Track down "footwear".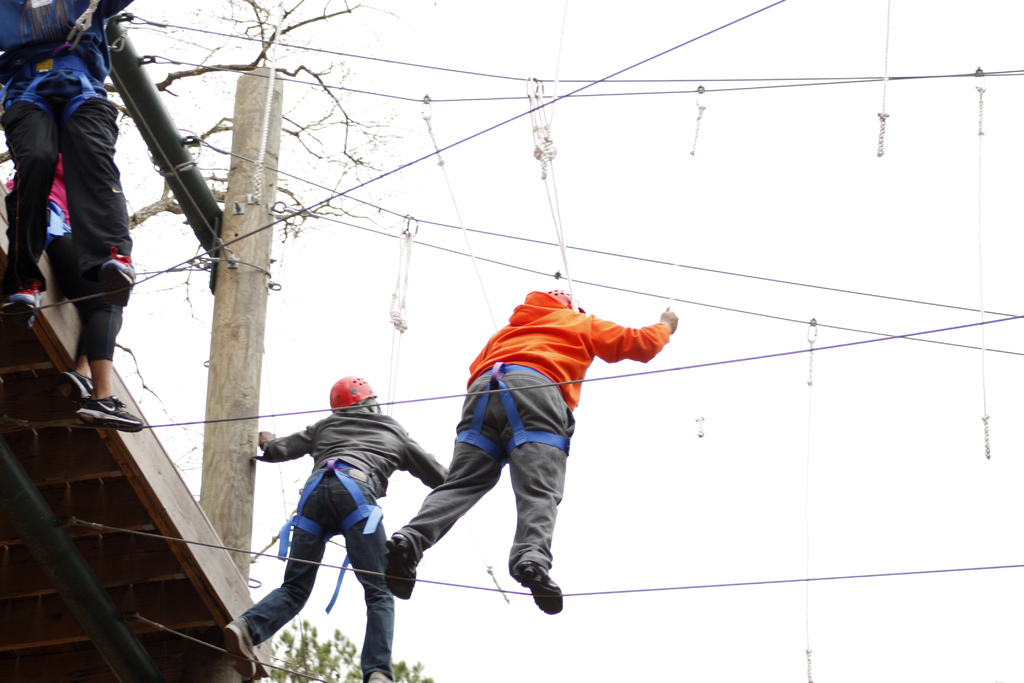
Tracked to x1=378 y1=536 x2=419 y2=605.
